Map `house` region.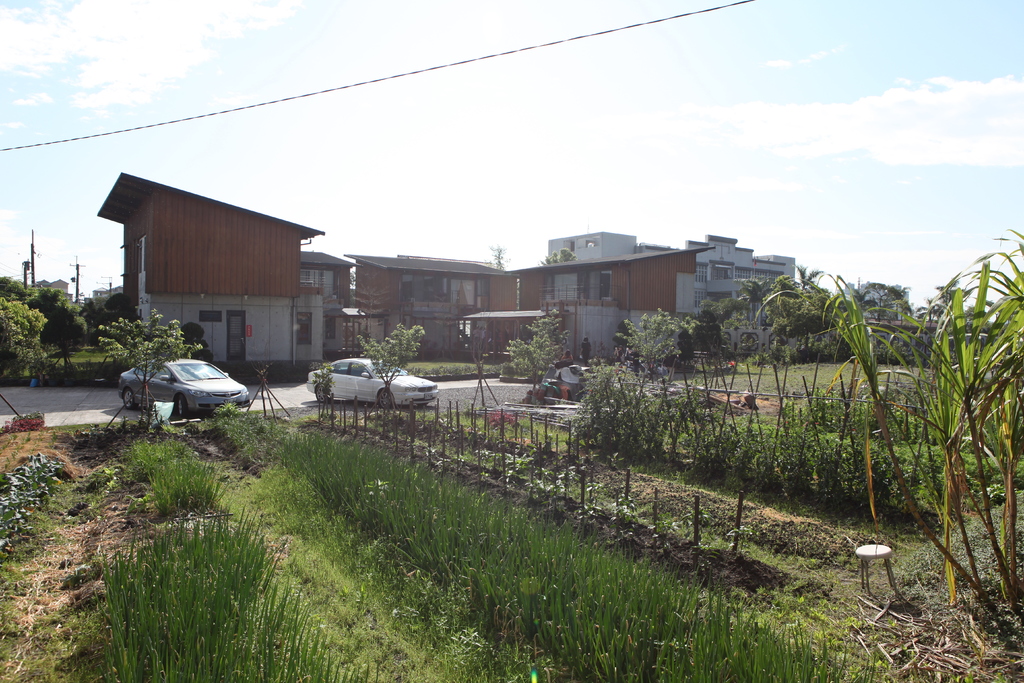
Mapped to crop(338, 227, 719, 360).
